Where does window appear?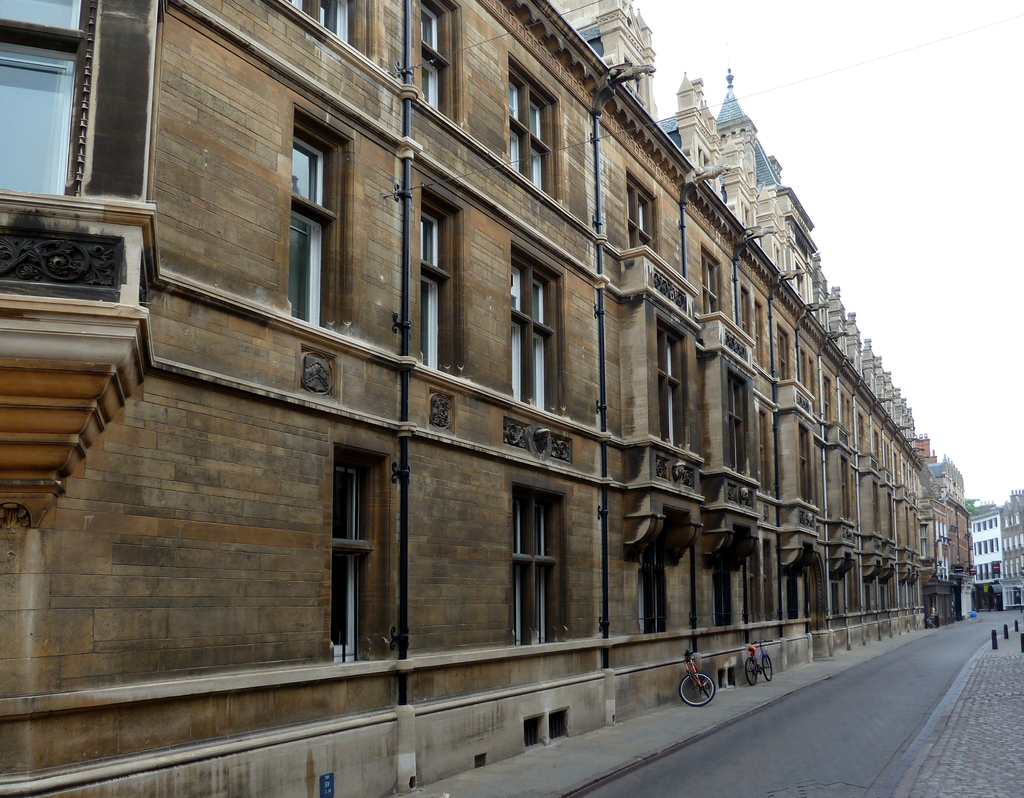
Appears at [left=512, top=241, right=570, bottom=420].
